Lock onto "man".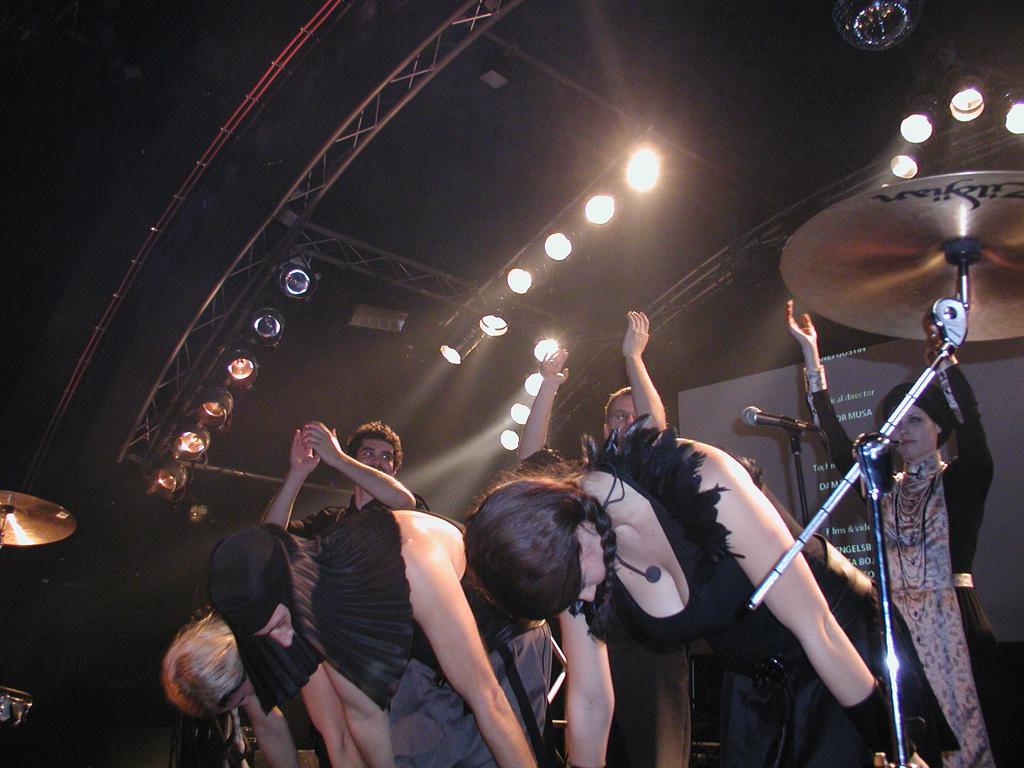
Locked: rect(208, 504, 554, 767).
